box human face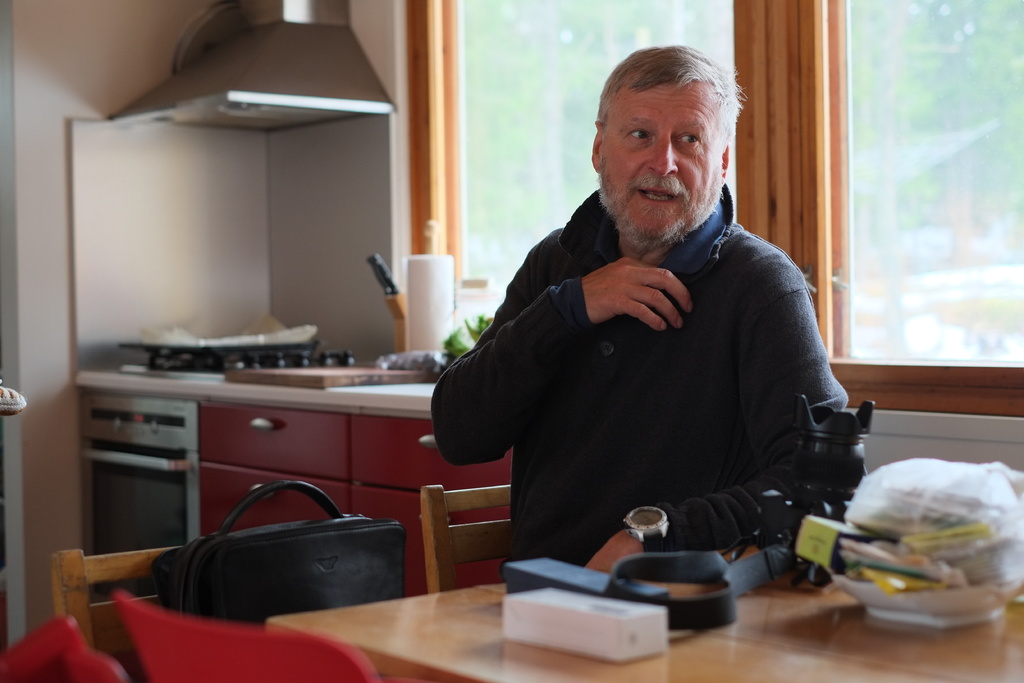
crop(601, 78, 723, 250)
